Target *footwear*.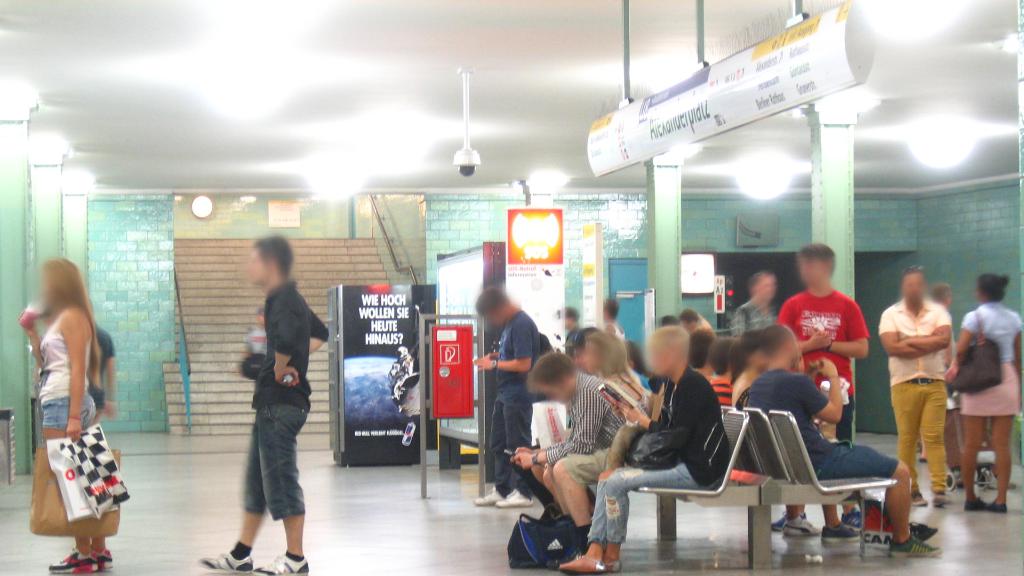
Target region: rect(838, 507, 861, 525).
